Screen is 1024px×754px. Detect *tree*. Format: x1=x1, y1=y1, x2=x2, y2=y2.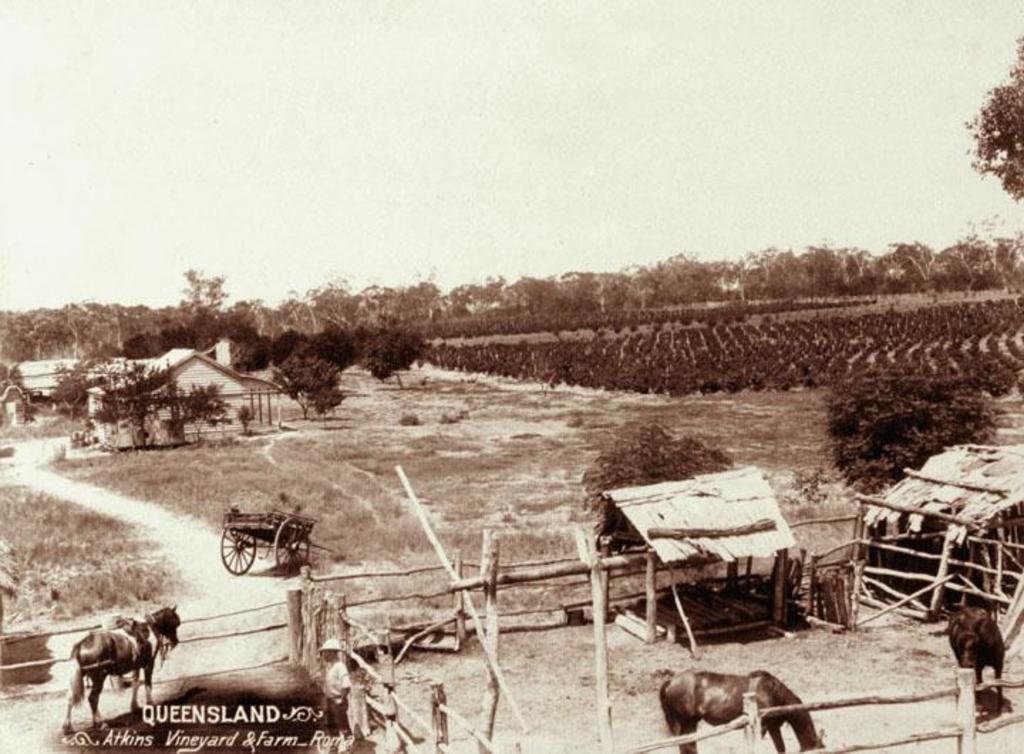
x1=826, y1=363, x2=1000, y2=497.
